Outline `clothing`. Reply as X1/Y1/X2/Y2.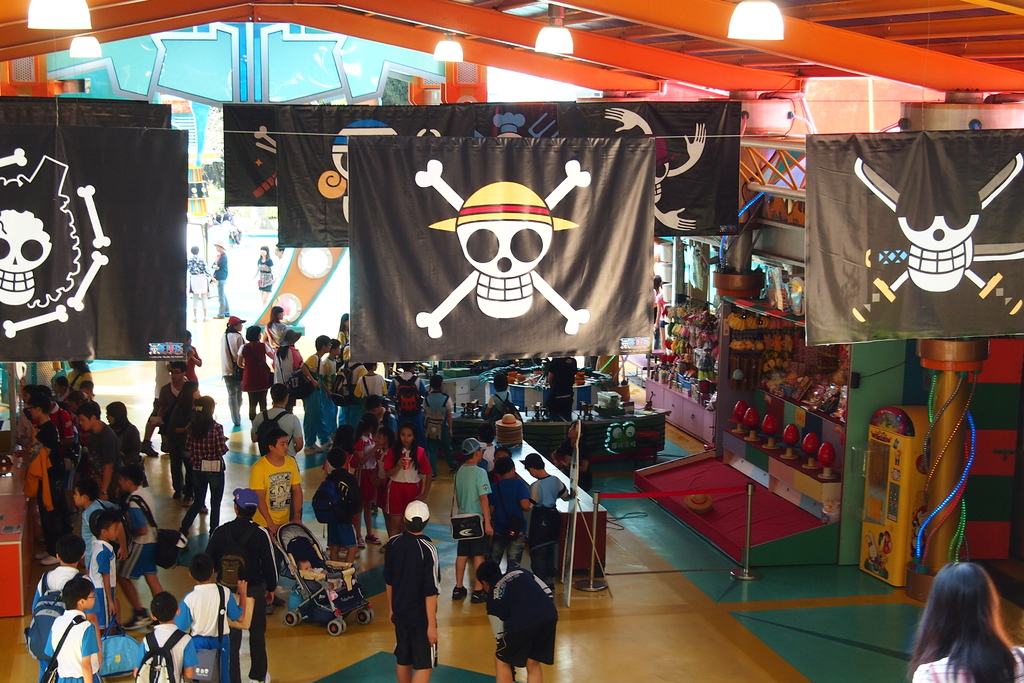
374/435/440/536.
